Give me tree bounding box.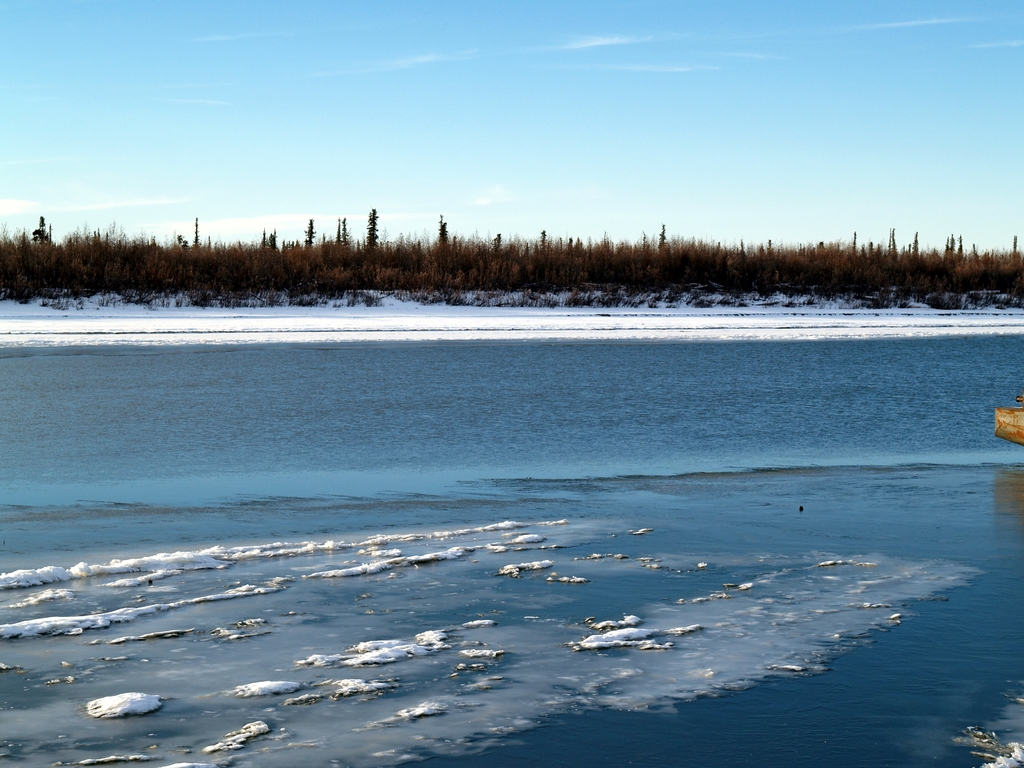
l=361, t=204, r=383, b=280.
